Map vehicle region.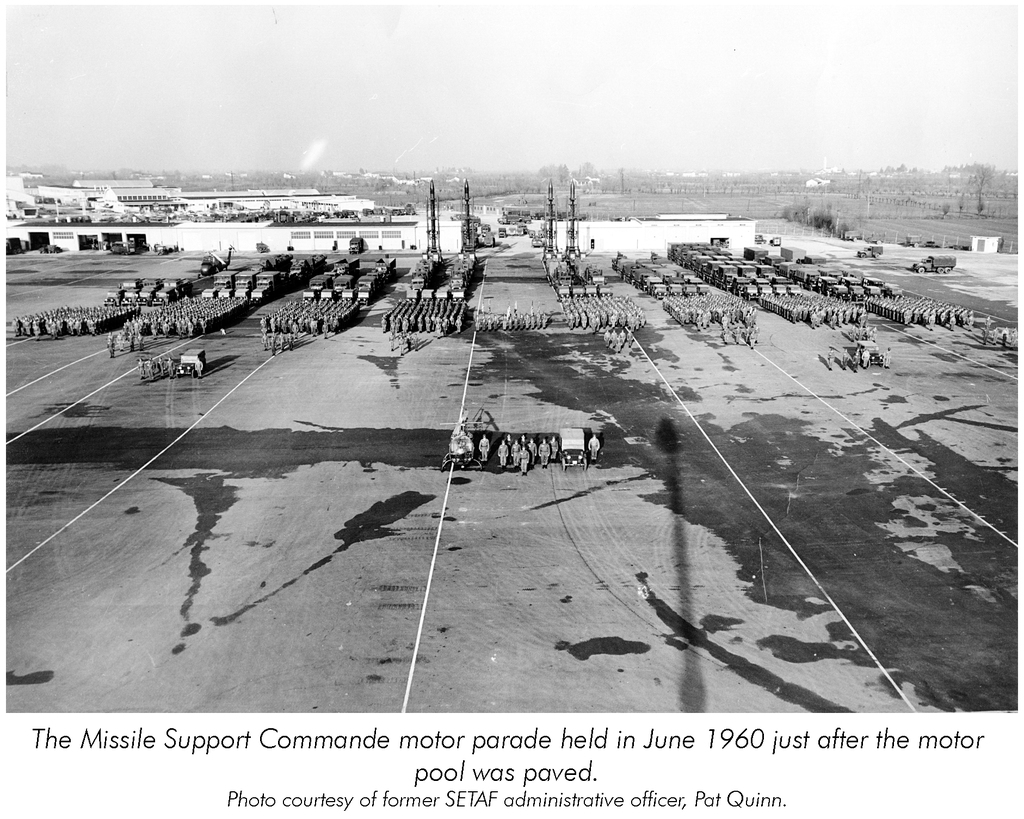
Mapped to [554,426,592,472].
